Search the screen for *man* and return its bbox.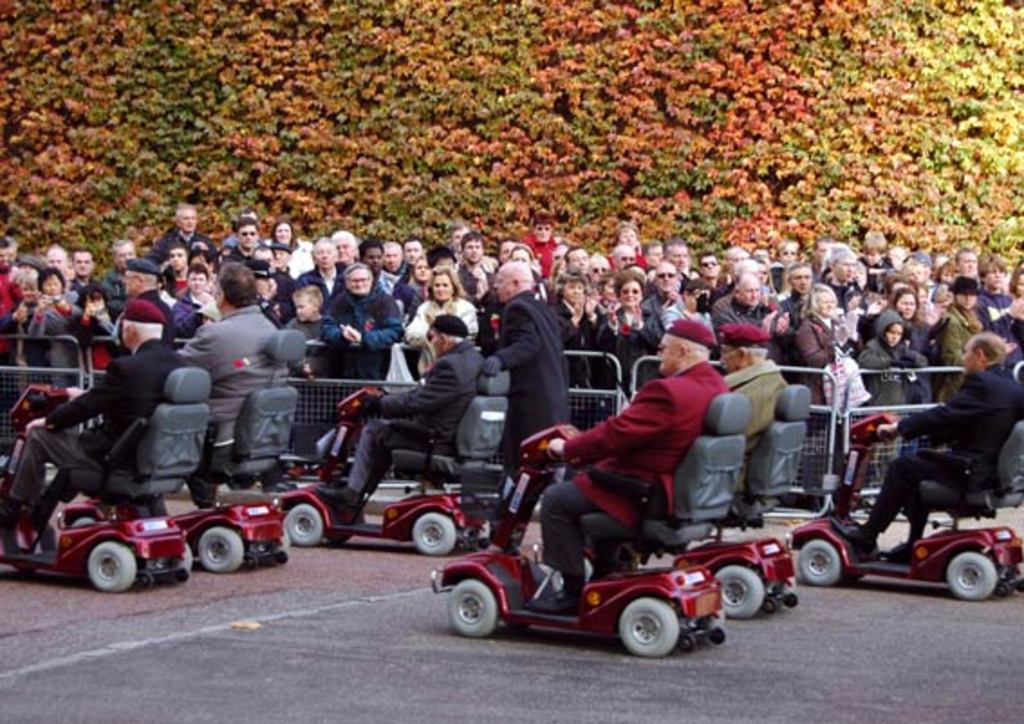
Found: bbox=(173, 258, 276, 507).
